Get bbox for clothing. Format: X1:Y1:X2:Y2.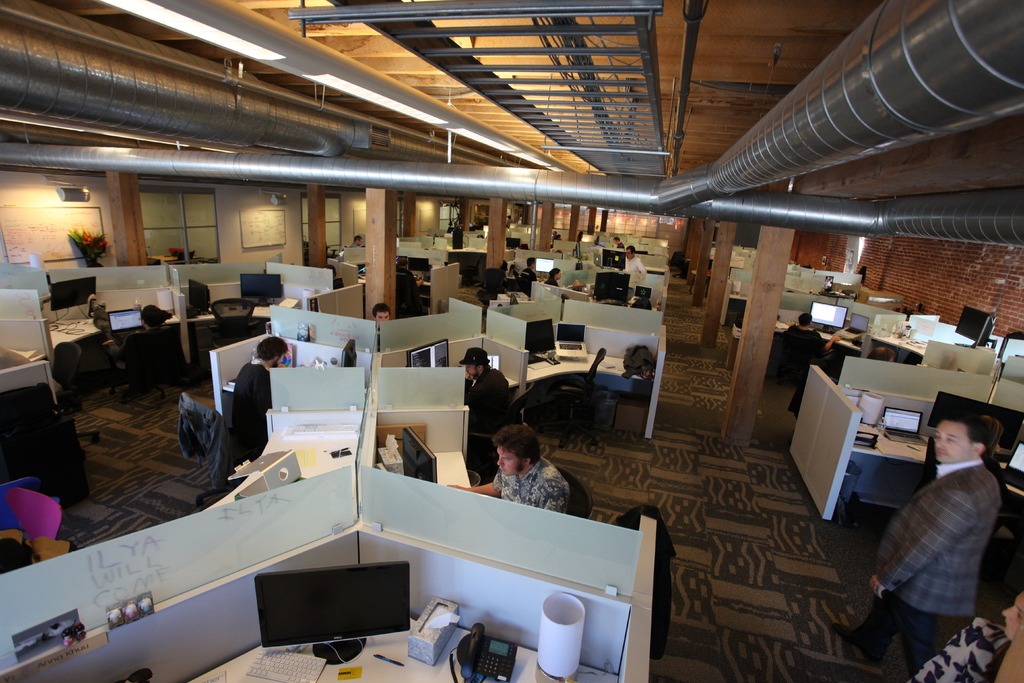
781:325:834:390.
